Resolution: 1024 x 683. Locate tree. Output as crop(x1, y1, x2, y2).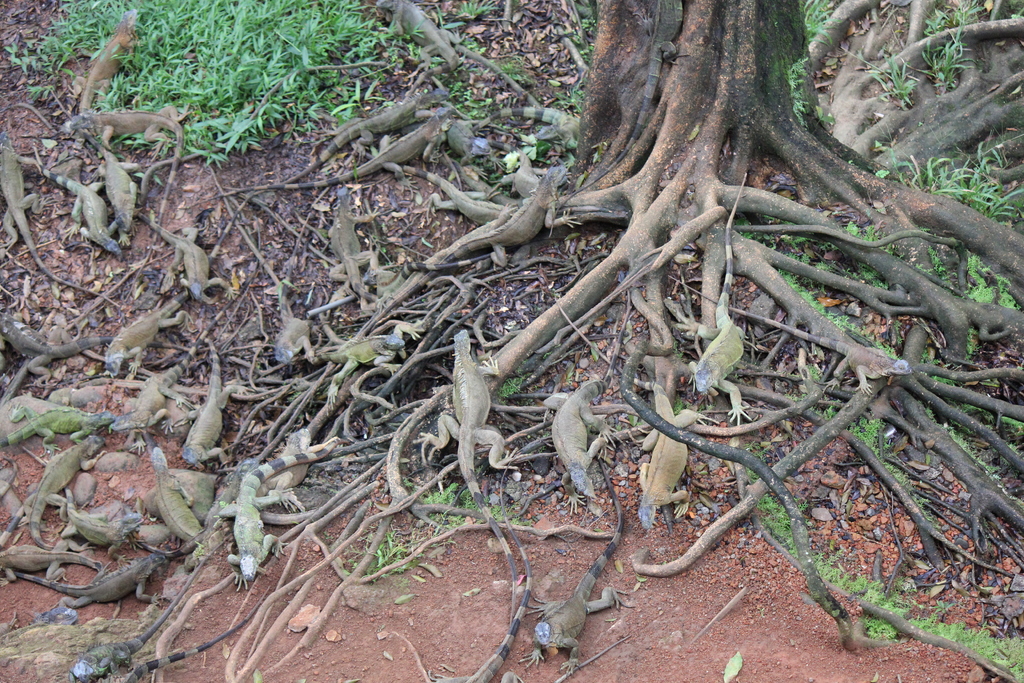
crop(111, 0, 1023, 682).
